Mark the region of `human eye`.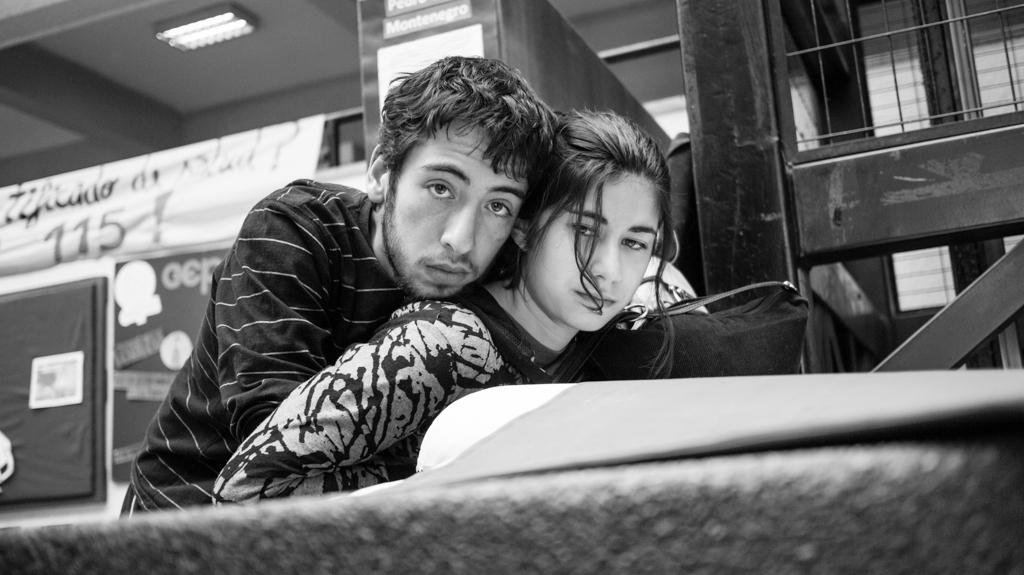
Region: pyautogui.locateOnScreen(621, 238, 643, 255).
